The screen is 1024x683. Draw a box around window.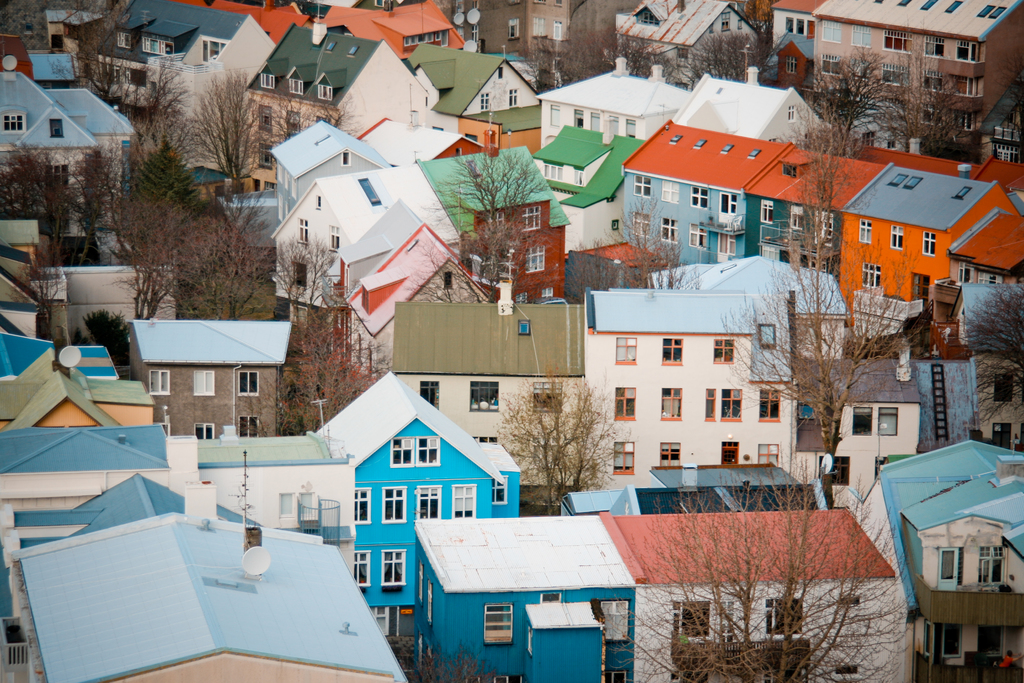
BBox(890, 172, 903, 188).
